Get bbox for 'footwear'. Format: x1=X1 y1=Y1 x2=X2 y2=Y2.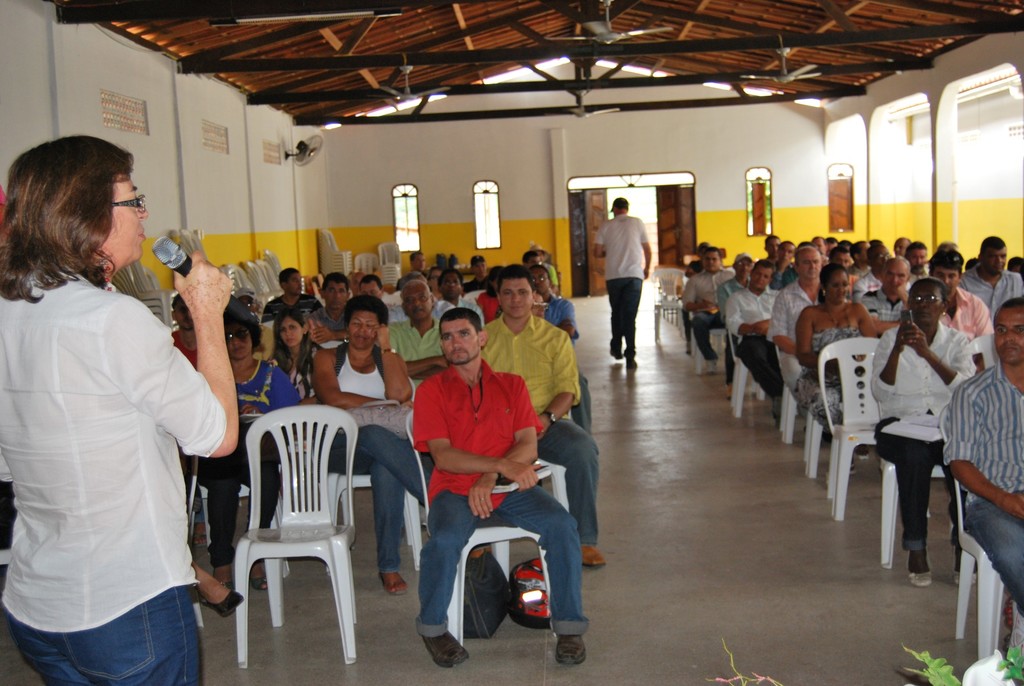
x1=627 y1=353 x2=638 y2=372.
